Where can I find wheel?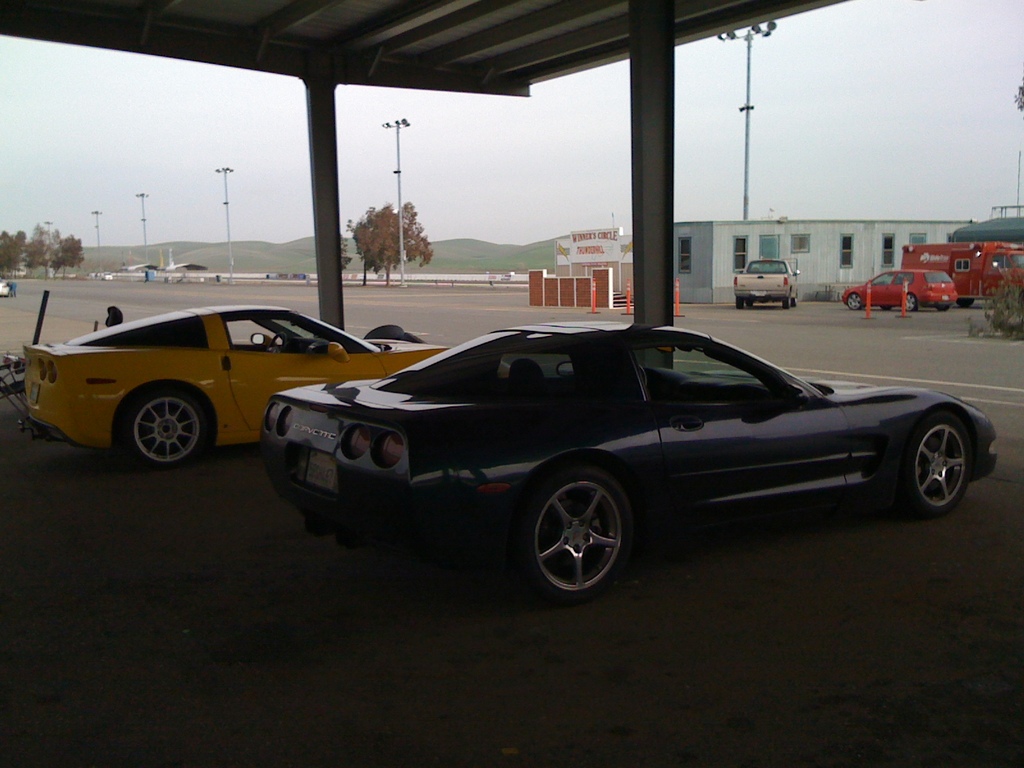
You can find it at {"left": 522, "top": 479, "right": 643, "bottom": 595}.
